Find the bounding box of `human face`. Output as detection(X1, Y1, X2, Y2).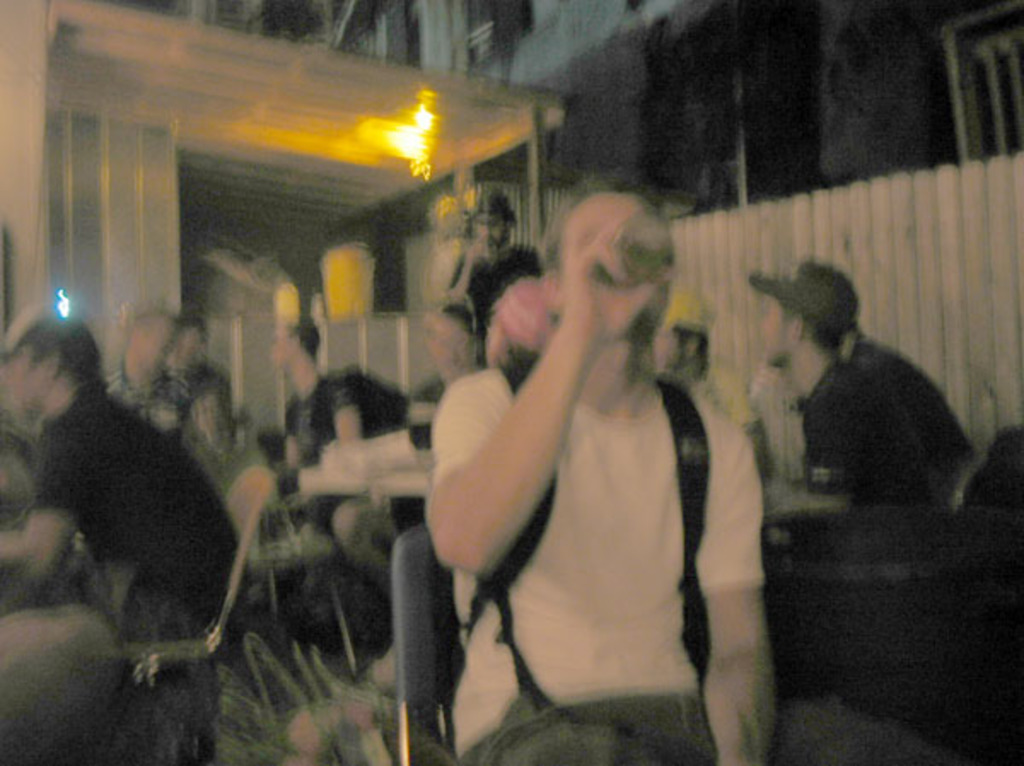
detection(765, 304, 795, 362).
